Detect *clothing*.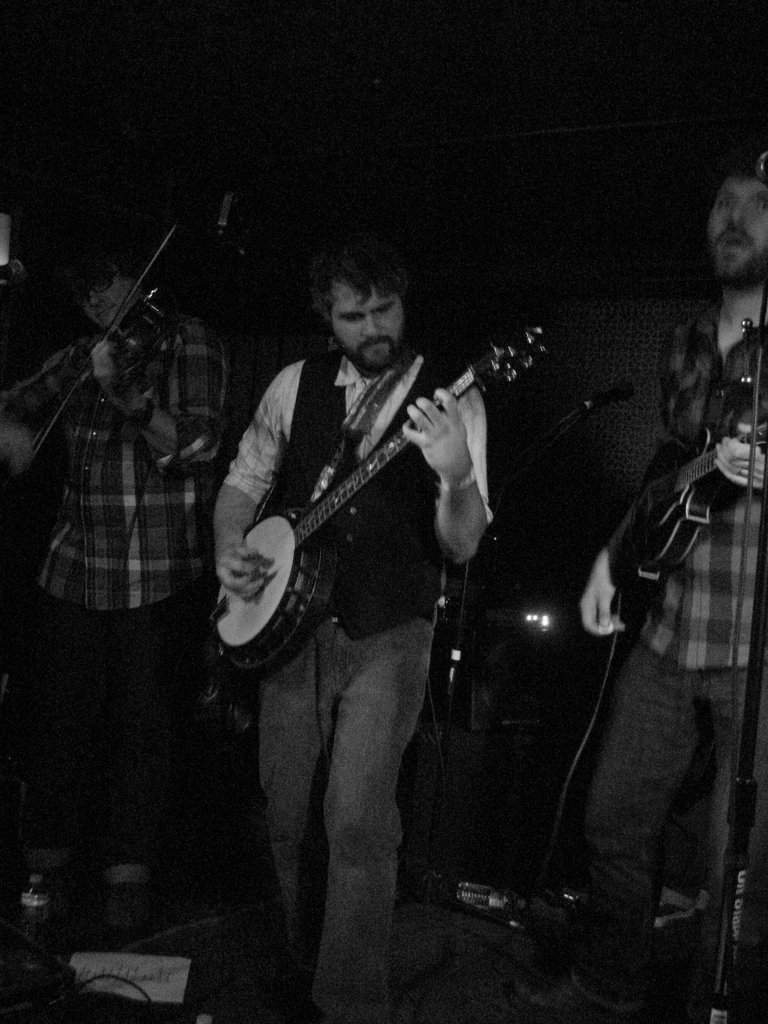
Detected at bbox=(1, 316, 221, 847).
